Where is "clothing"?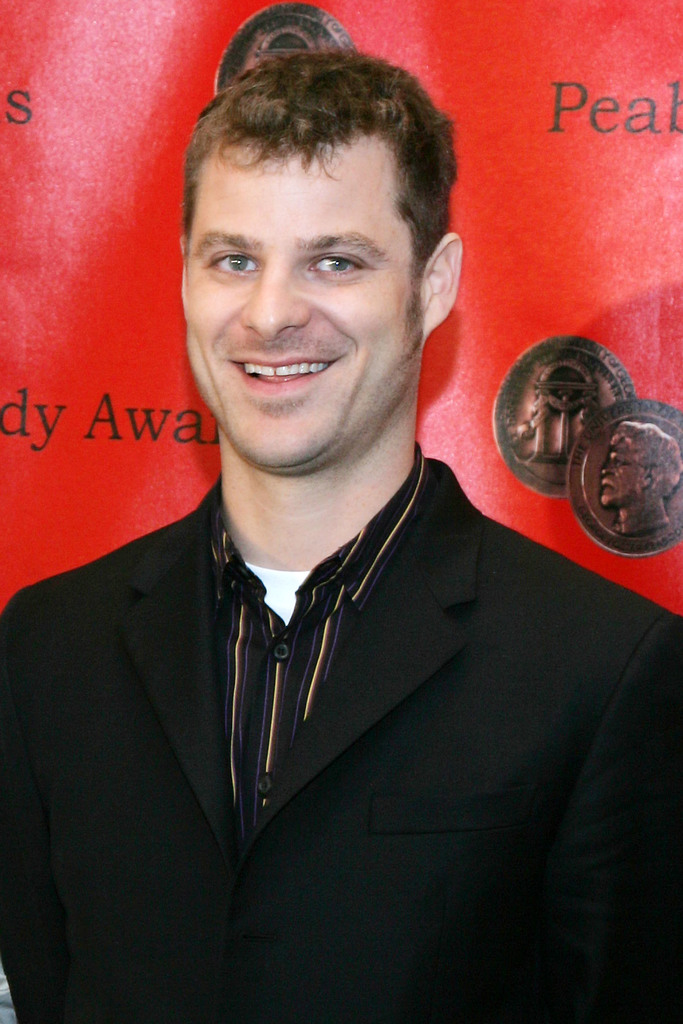
pyautogui.locateOnScreen(35, 333, 630, 1016).
